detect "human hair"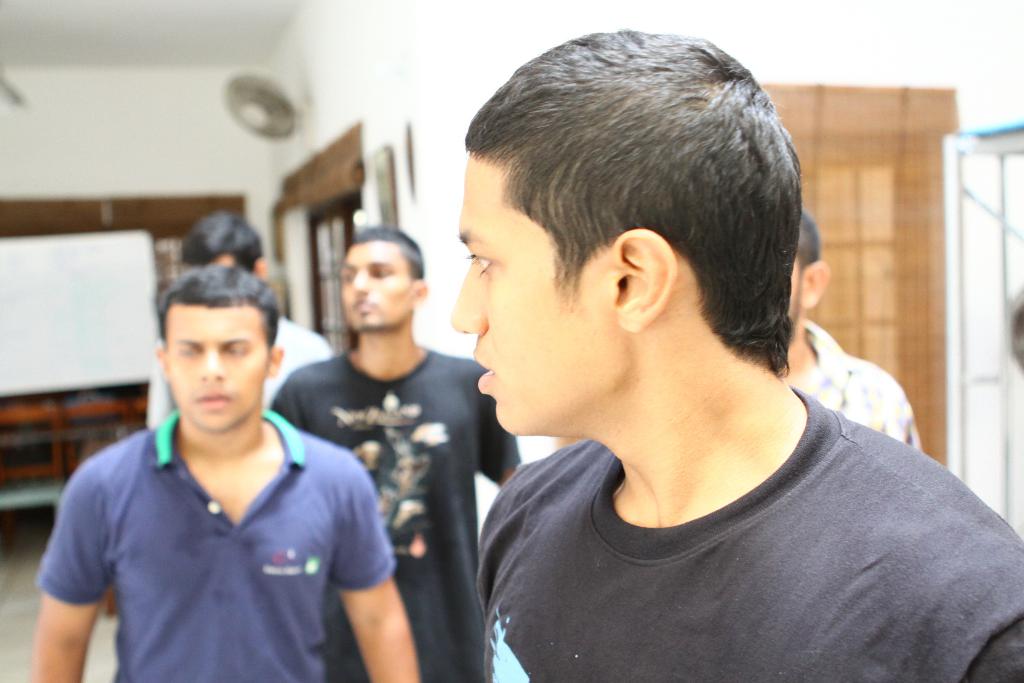
[461,15,798,416]
